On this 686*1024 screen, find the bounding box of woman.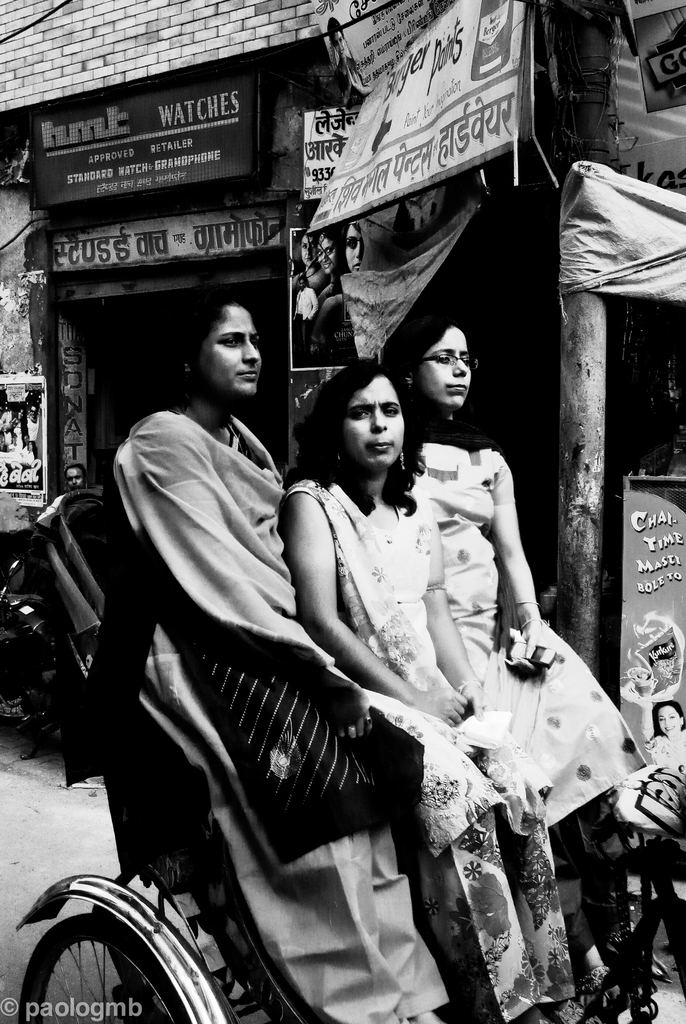
Bounding box: <box>8,407,29,451</box>.
